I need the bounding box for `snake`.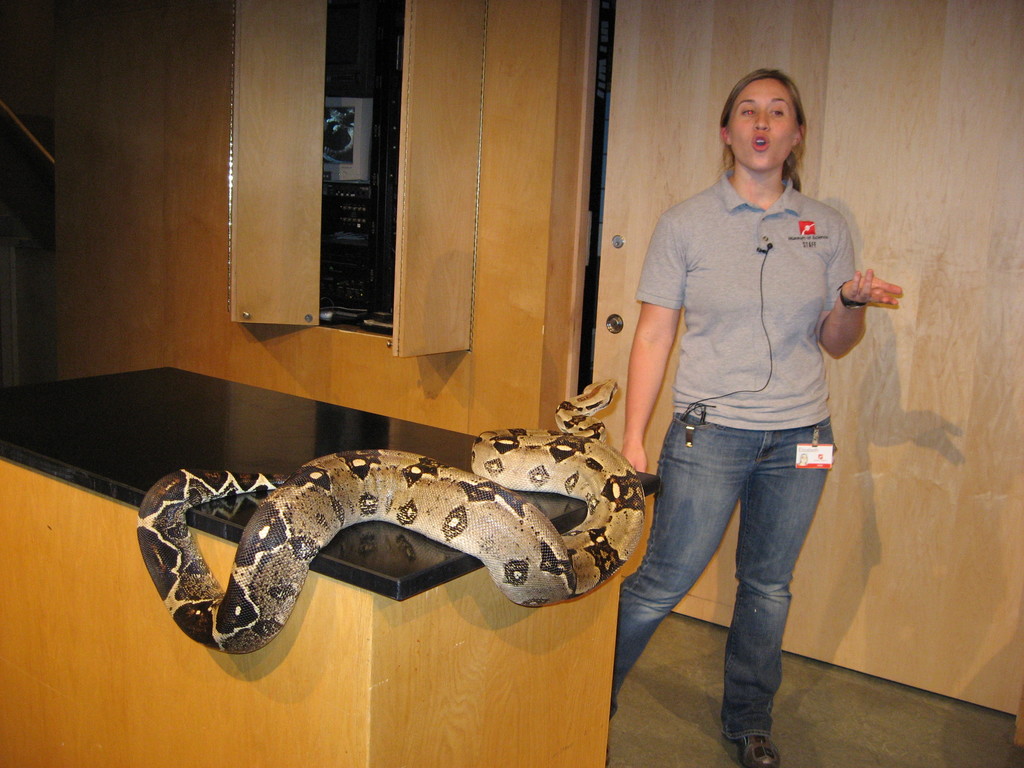
Here it is: (135,378,647,655).
